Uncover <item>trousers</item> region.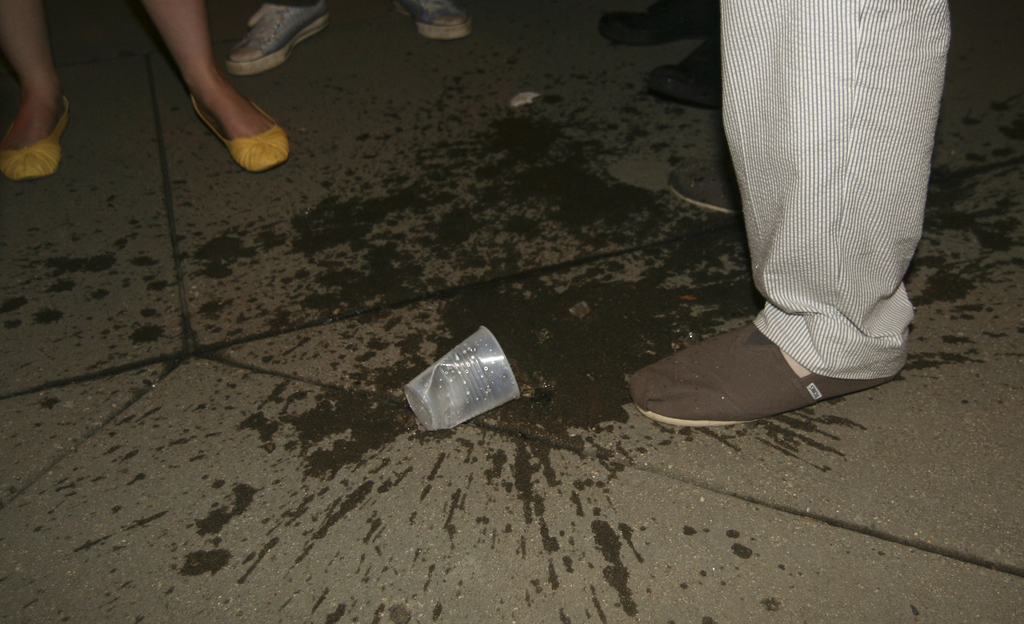
Uncovered: (x1=690, y1=0, x2=969, y2=392).
